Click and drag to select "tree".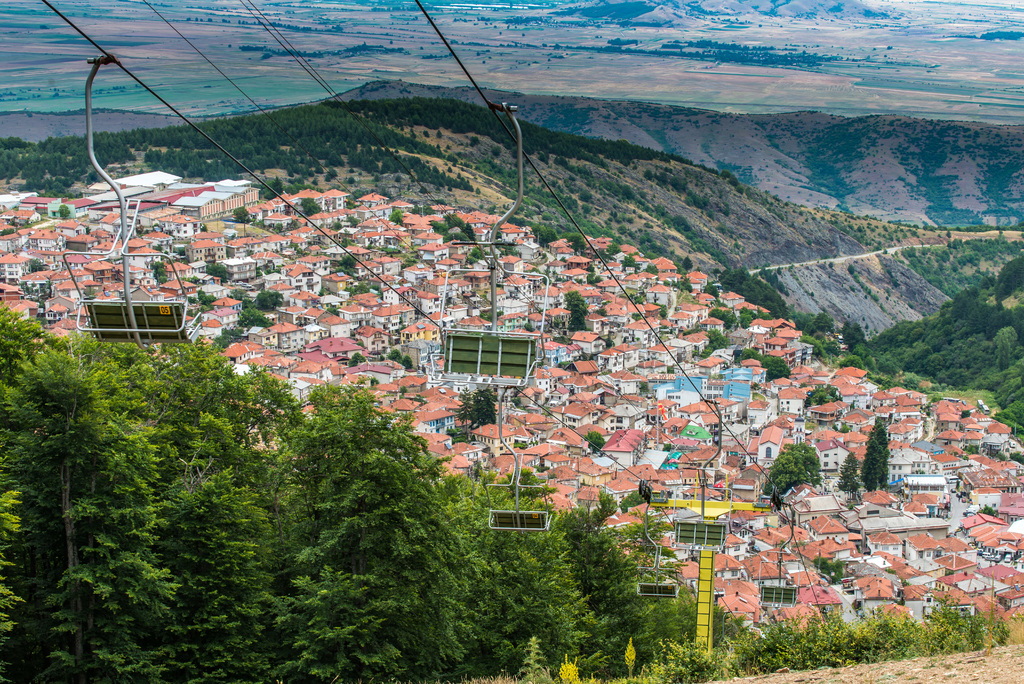
Selection: left=463, top=248, right=481, bottom=263.
